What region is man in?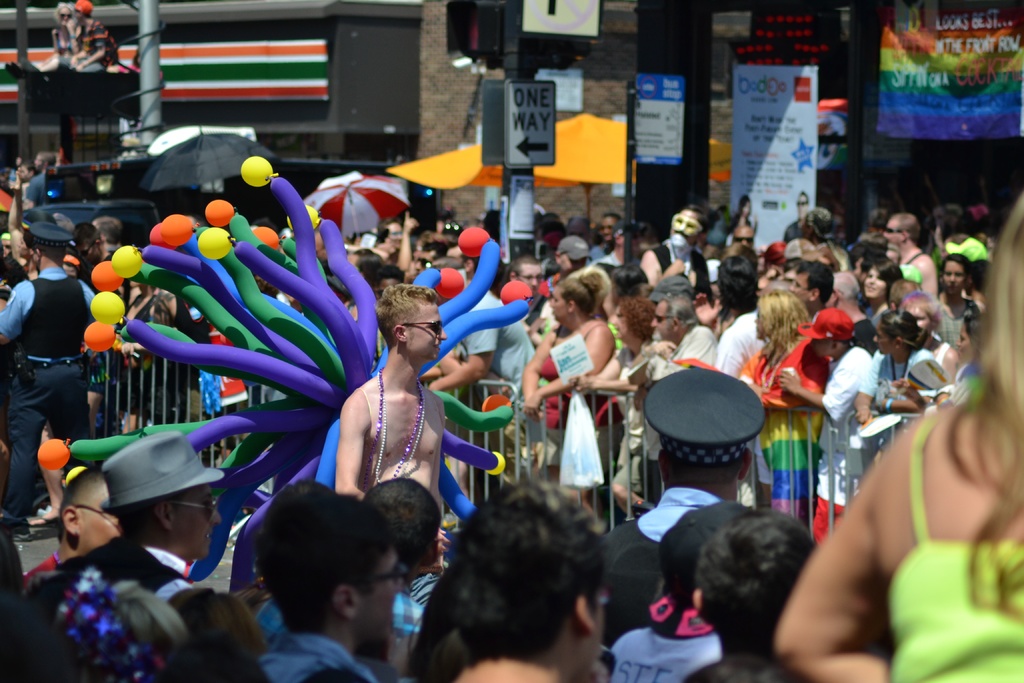
<region>0, 219, 100, 541</region>.
